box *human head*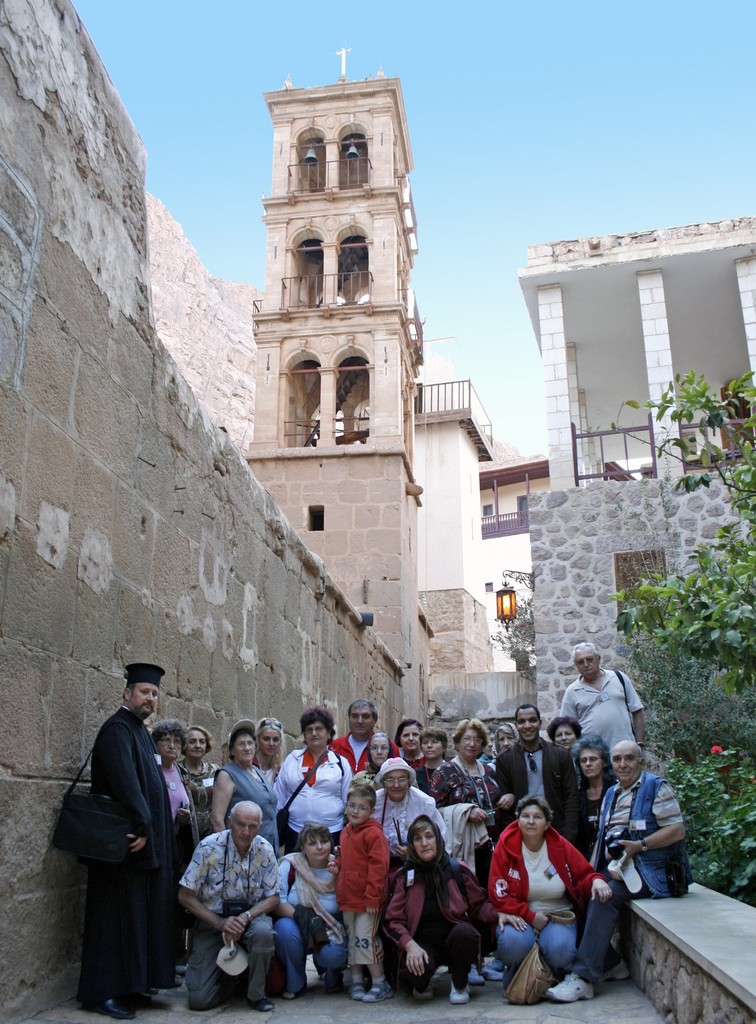
select_region(346, 779, 377, 819)
